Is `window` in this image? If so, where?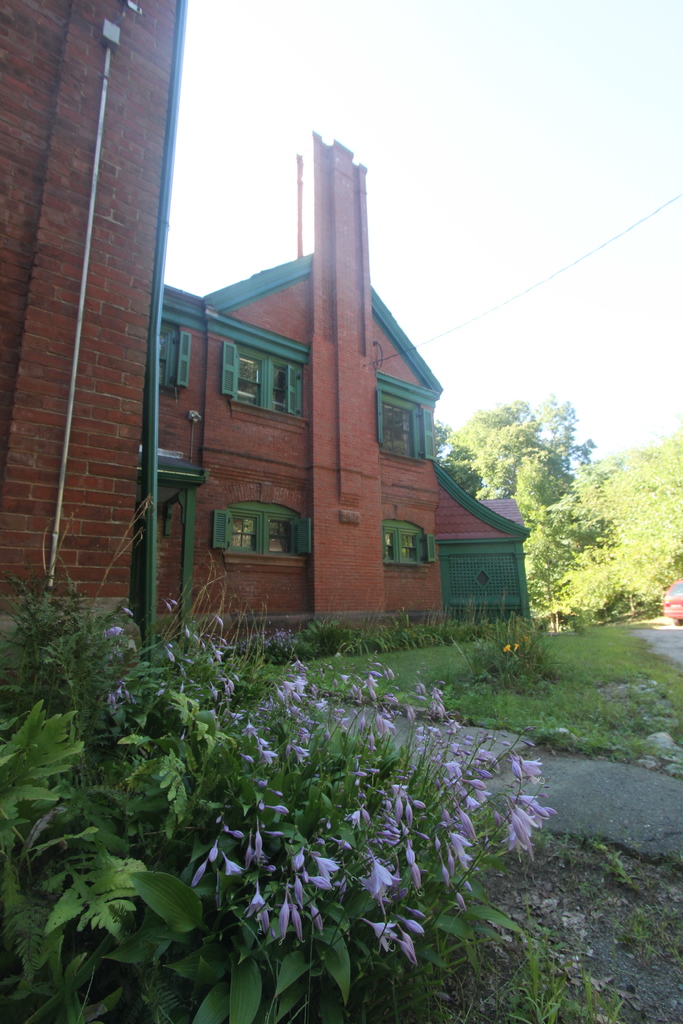
Yes, at <box>224,337,302,412</box>.
